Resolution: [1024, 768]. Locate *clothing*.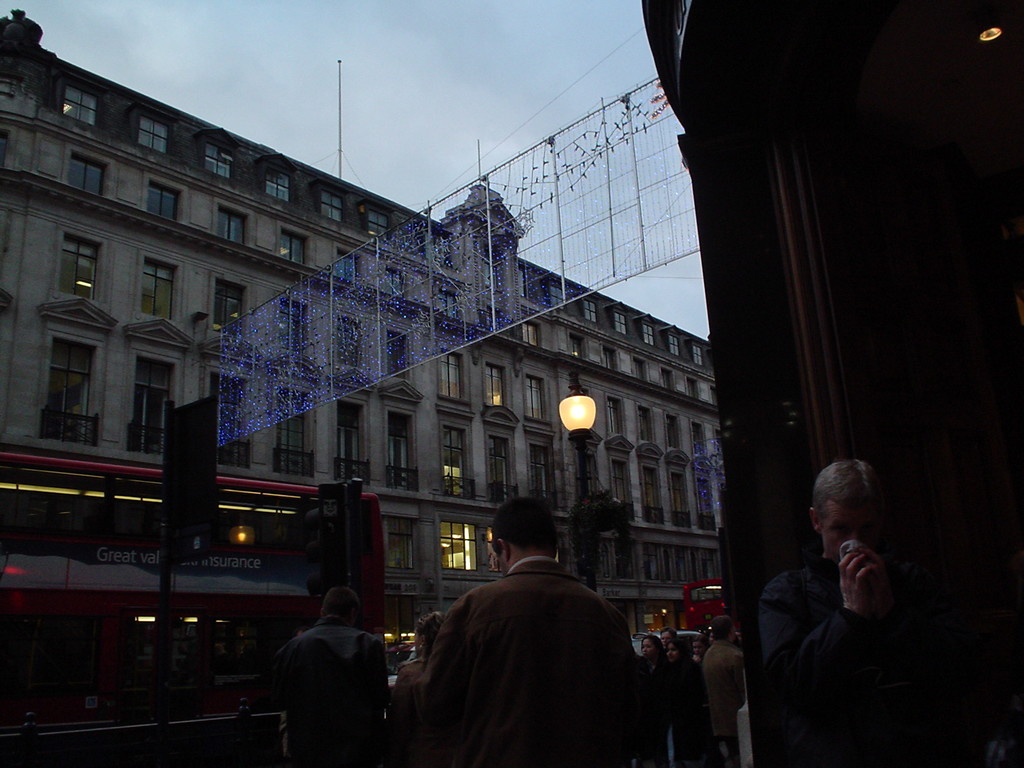
detection(626, 644, 669, 767).
